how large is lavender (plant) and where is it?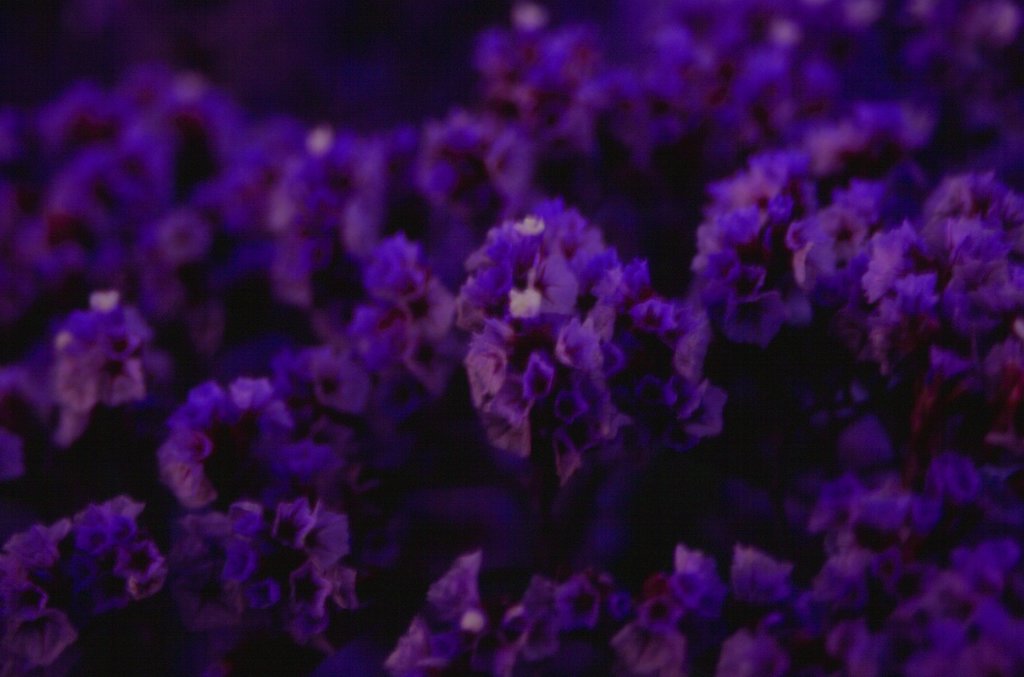
Bounding box: 409,112,547,238.
